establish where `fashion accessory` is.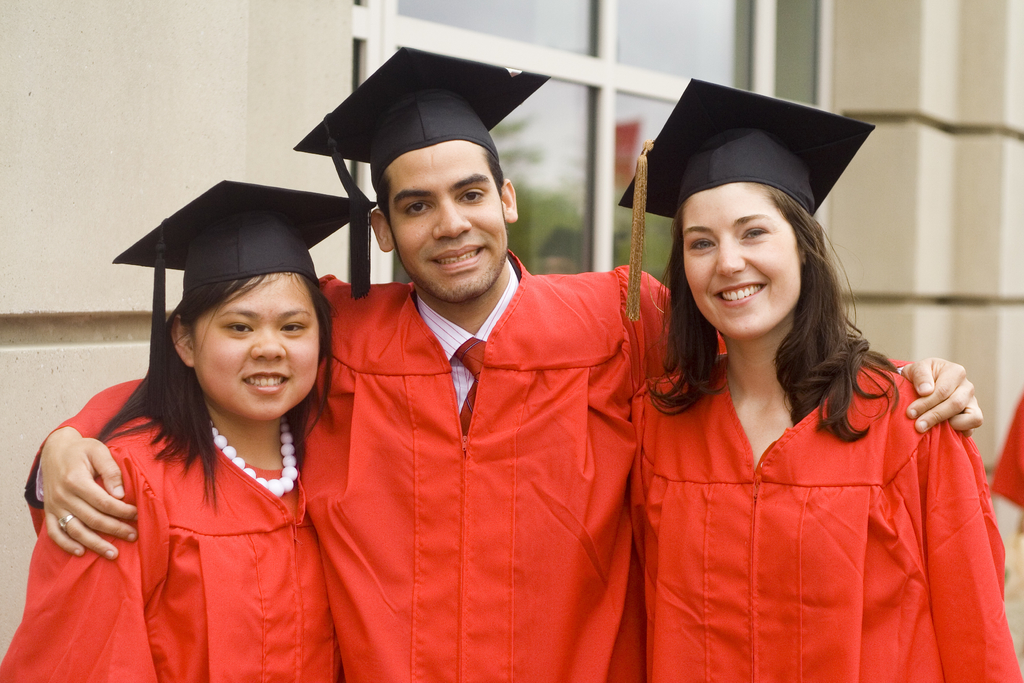
Established at crop(59, 511, 77, 528).
